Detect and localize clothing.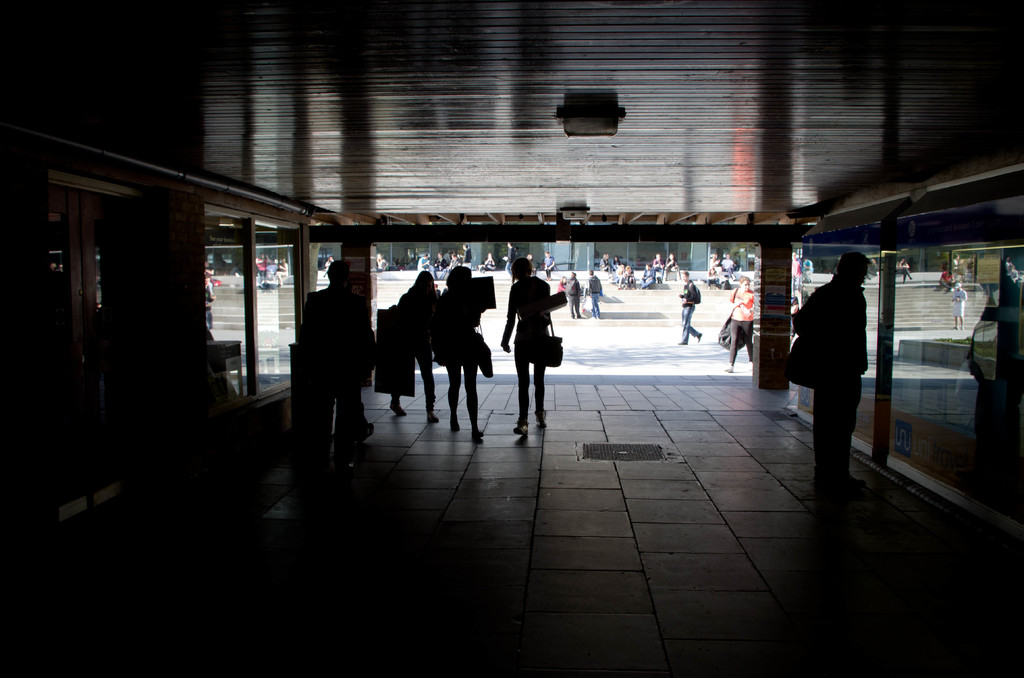
Localized at box=[893, 262, 914, 282].
